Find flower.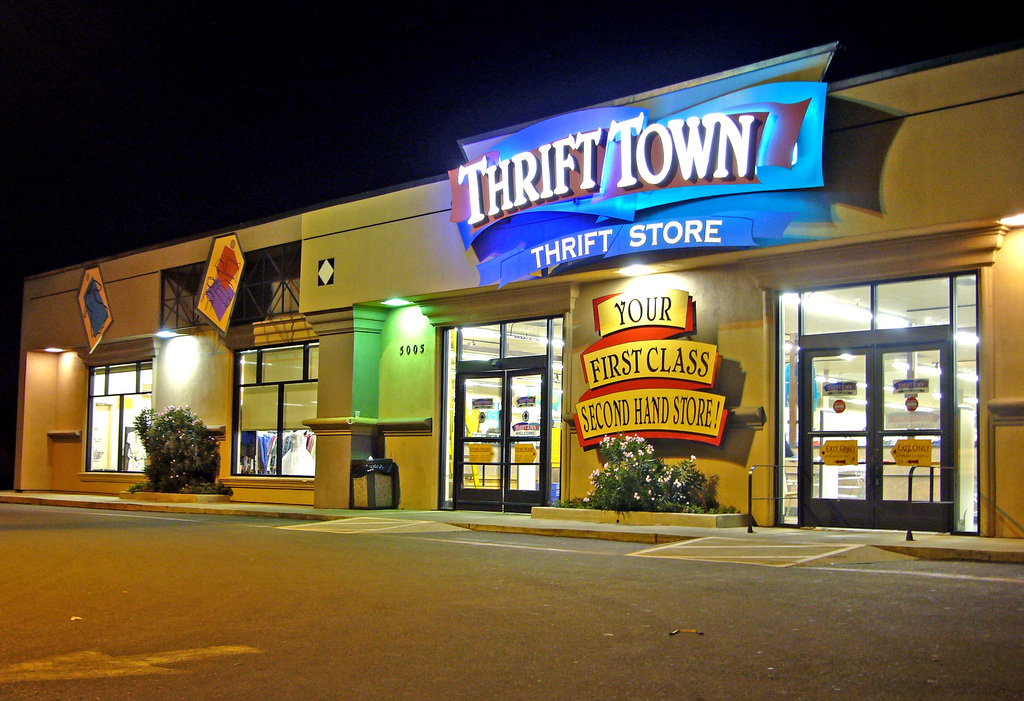
[x1=686, y1=453, x2=700, y2=466].
